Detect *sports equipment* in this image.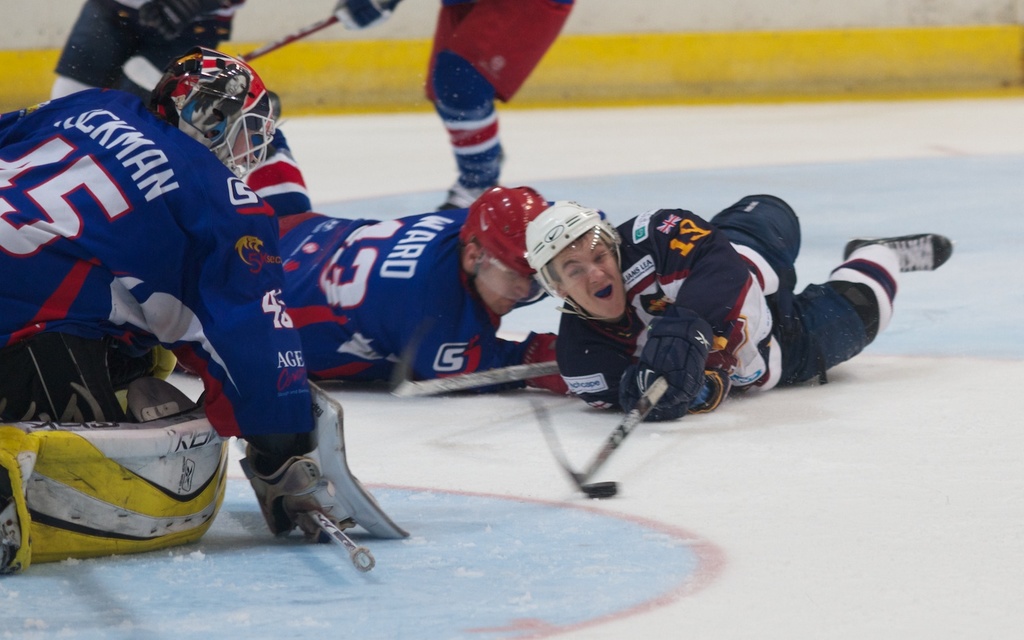
Detection: bbox=(612, 361, 679, 425).
